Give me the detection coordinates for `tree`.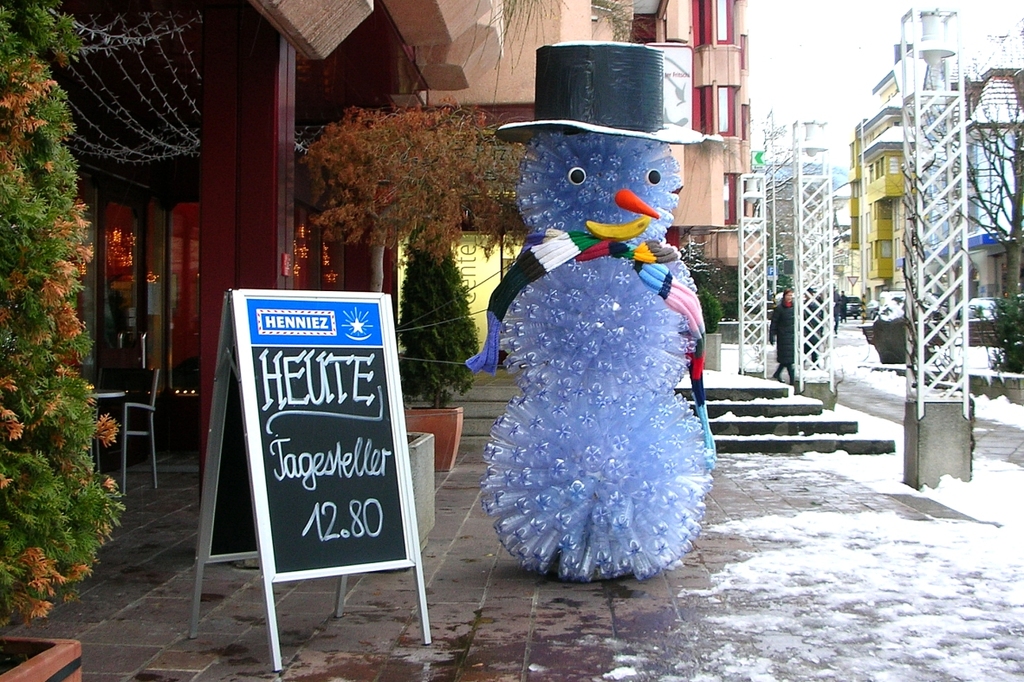
681/263/732/333.
